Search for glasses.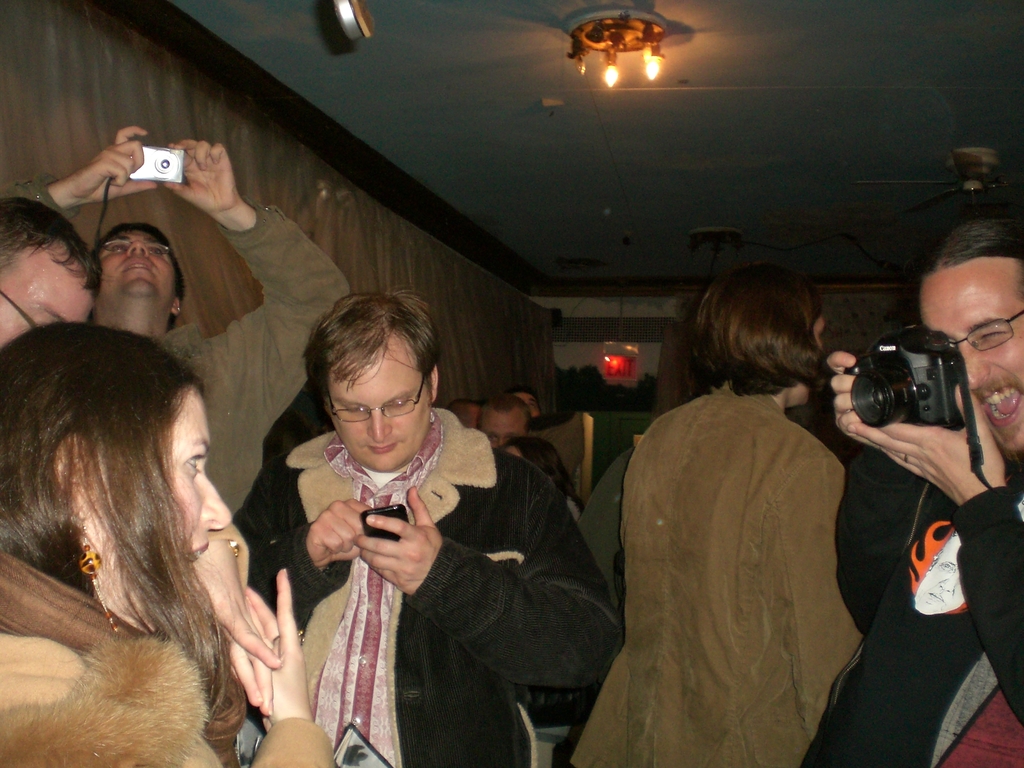
Found at 93/238/177/273.
